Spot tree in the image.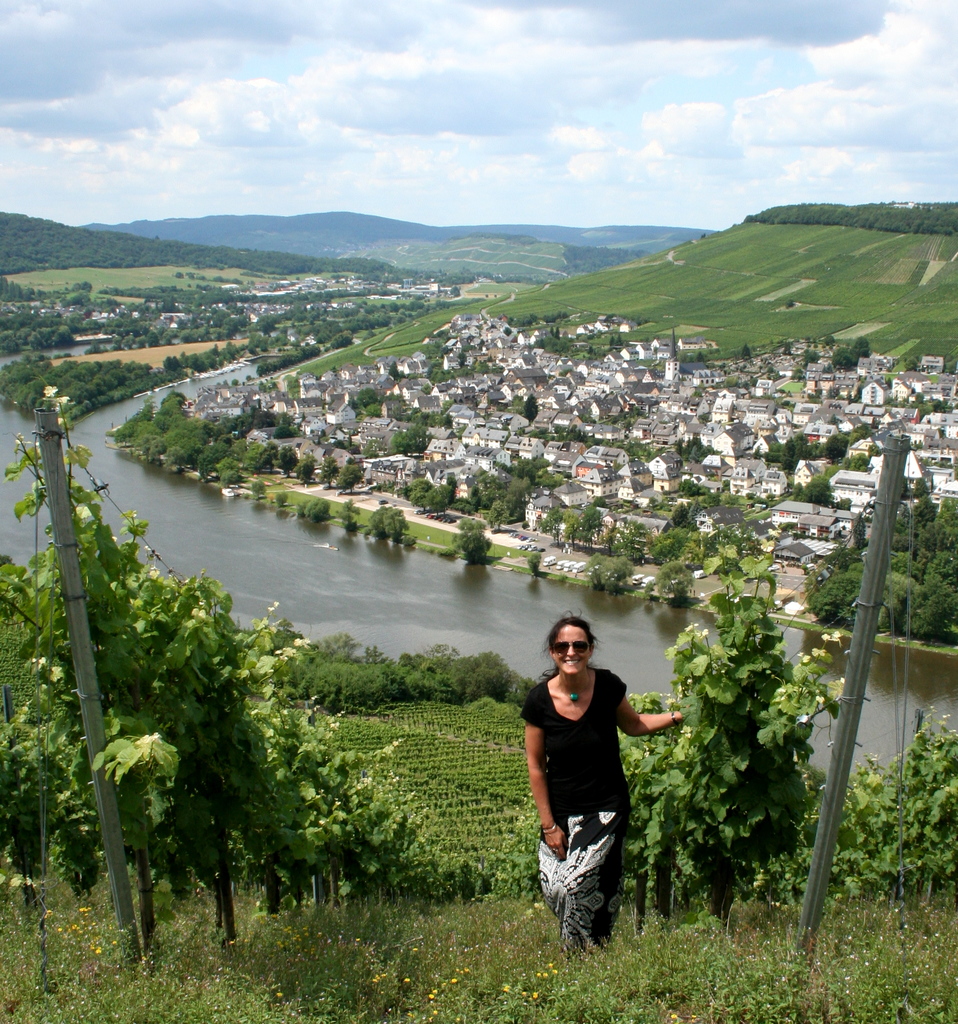
tree found at x1=337, y1=455, x2=363, y2=493.
